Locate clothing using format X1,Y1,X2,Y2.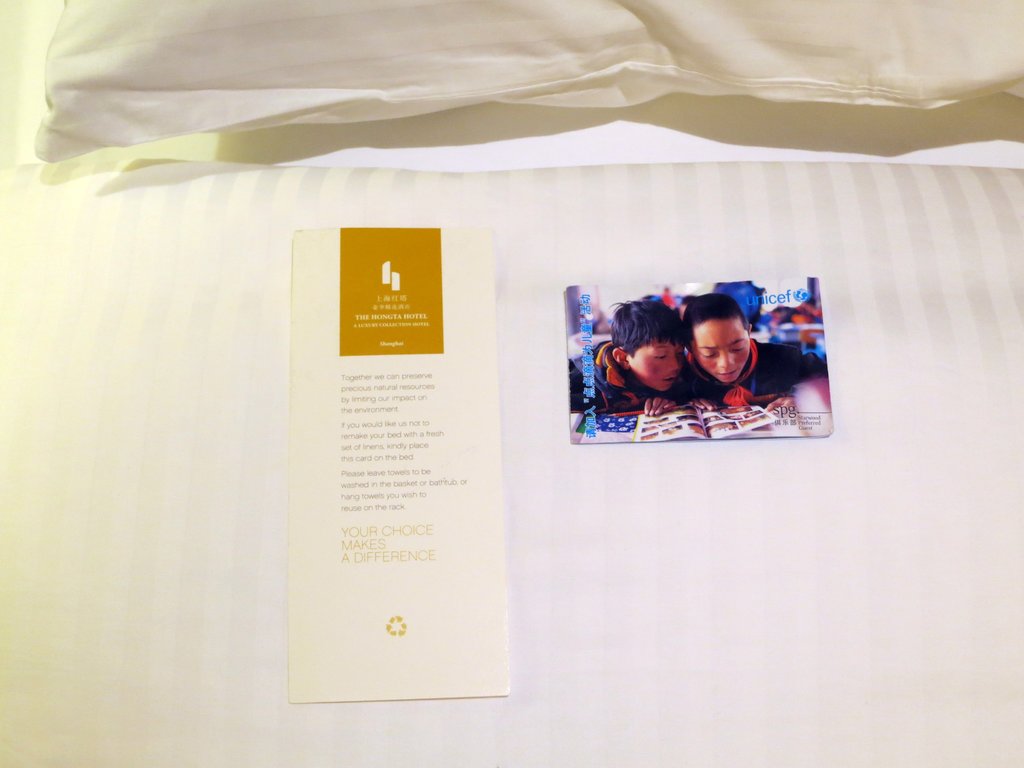
659,333,837,401.
